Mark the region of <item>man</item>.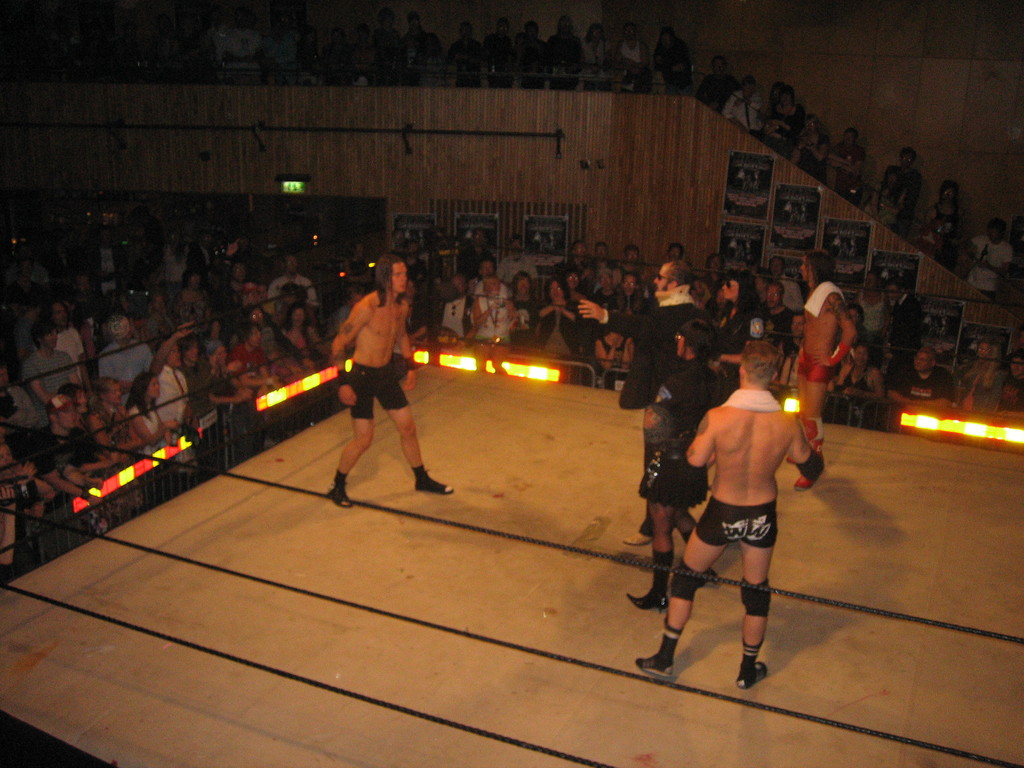
Region: [x1=495, y1=236, x2=540, y2=285].
